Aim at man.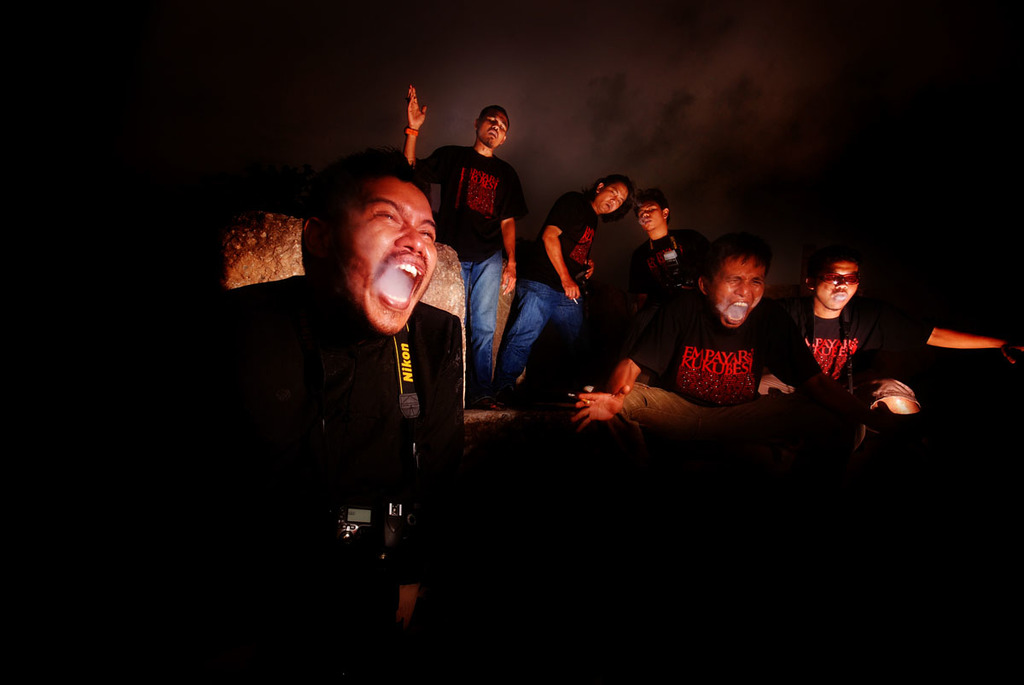
Aimed at detection(478, 168, 620, 399).
